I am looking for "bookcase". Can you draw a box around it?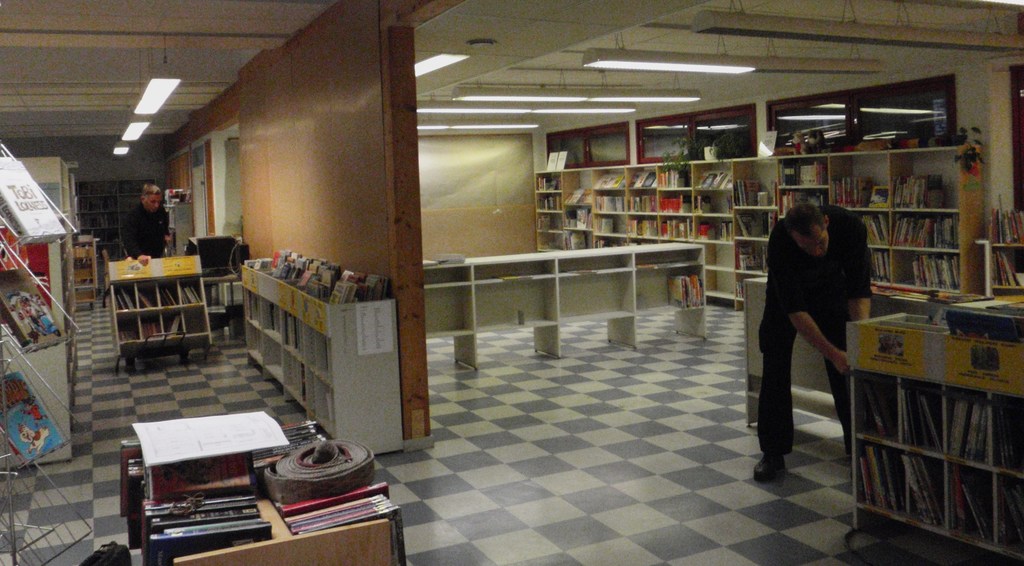
Sure, the bounding box is (left=74, top=413, right=404, bottom=565).
